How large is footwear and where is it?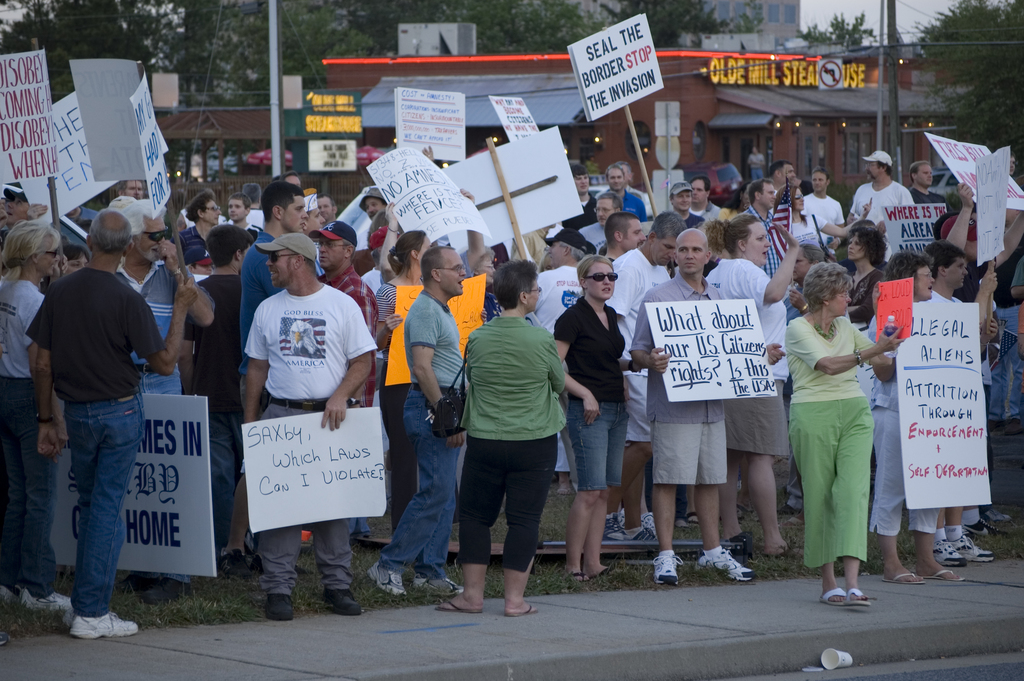
Bounding box: box=[264, 593, 295, 627].
